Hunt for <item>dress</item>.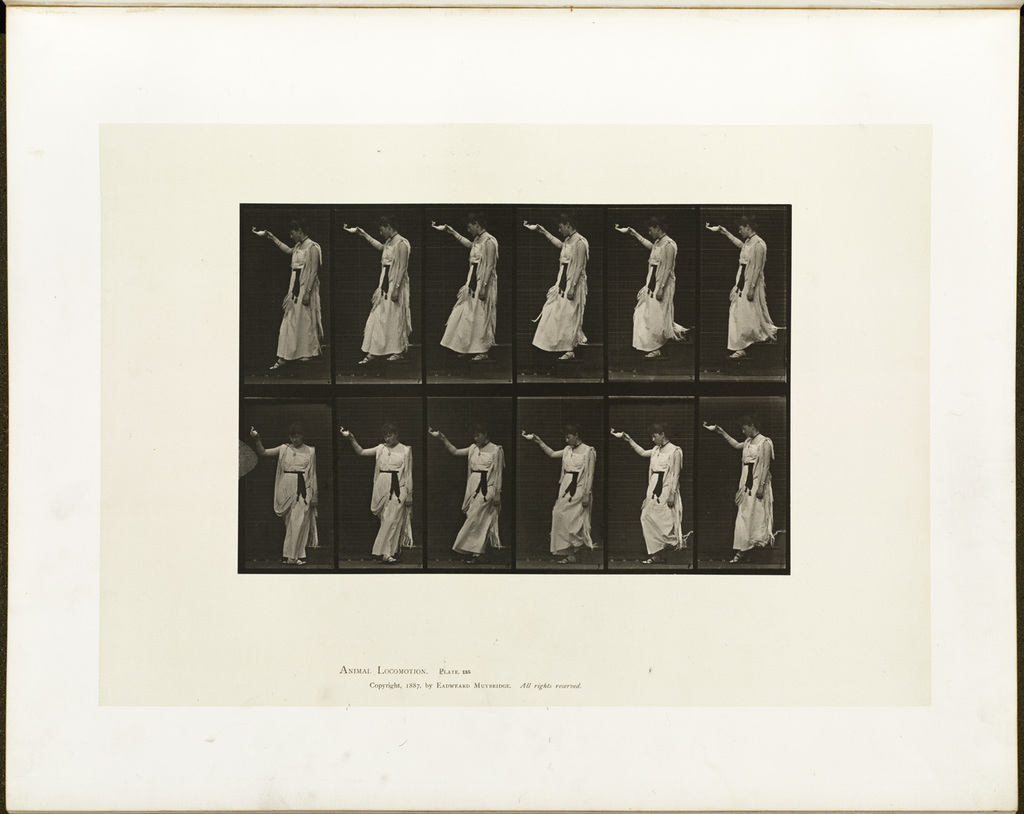
Hunted down at 631/239/687/352.
